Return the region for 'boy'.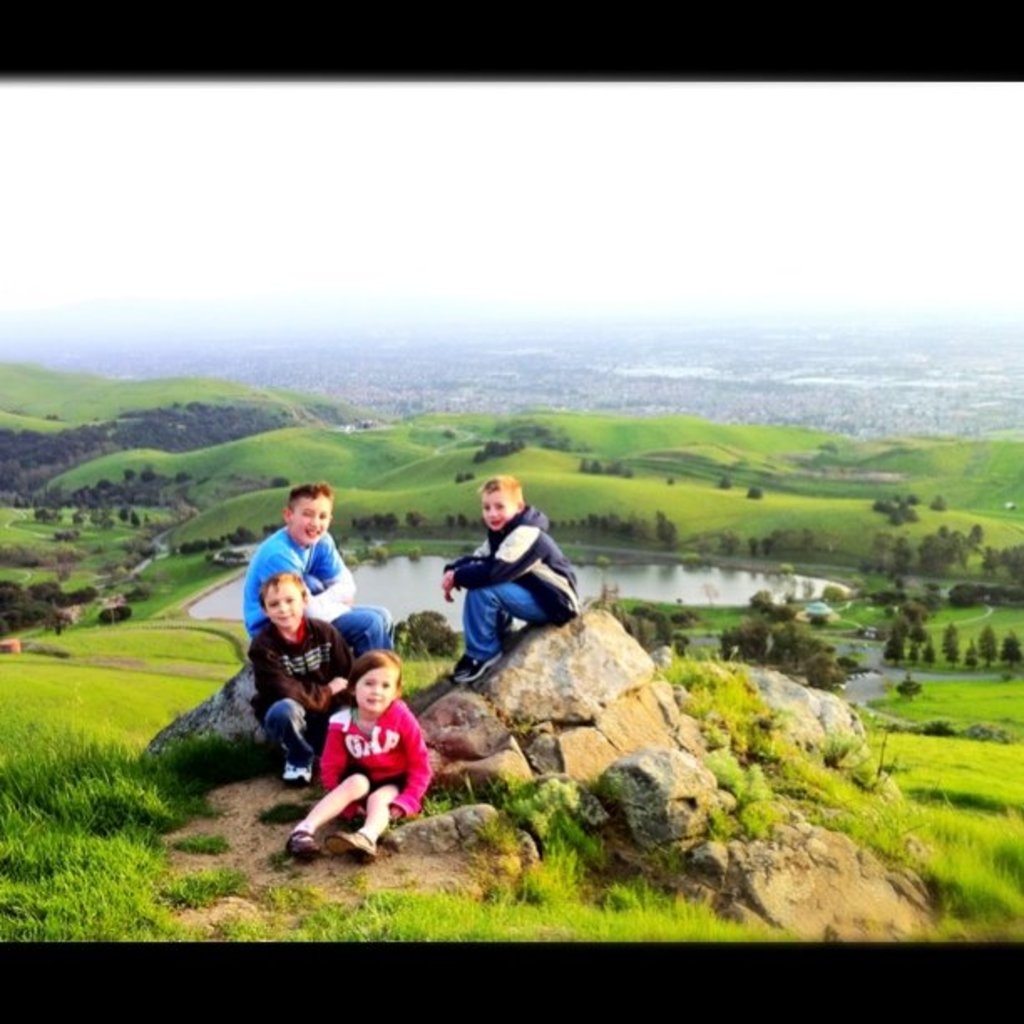
[248,574,356,790].
